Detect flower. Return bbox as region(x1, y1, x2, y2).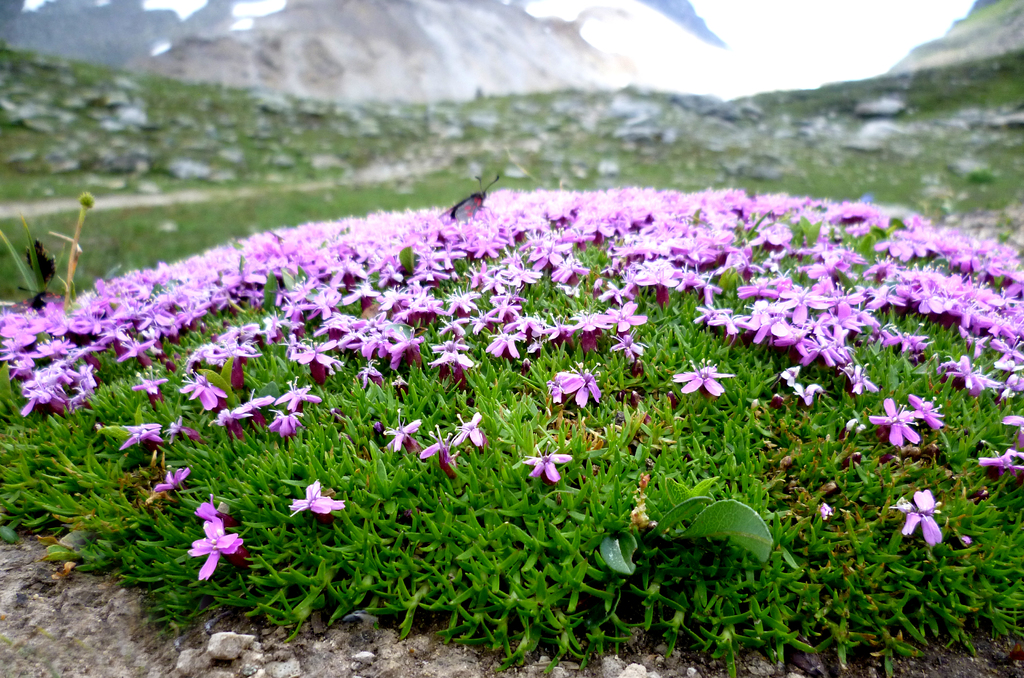
region(454, 417, 483, 444).
